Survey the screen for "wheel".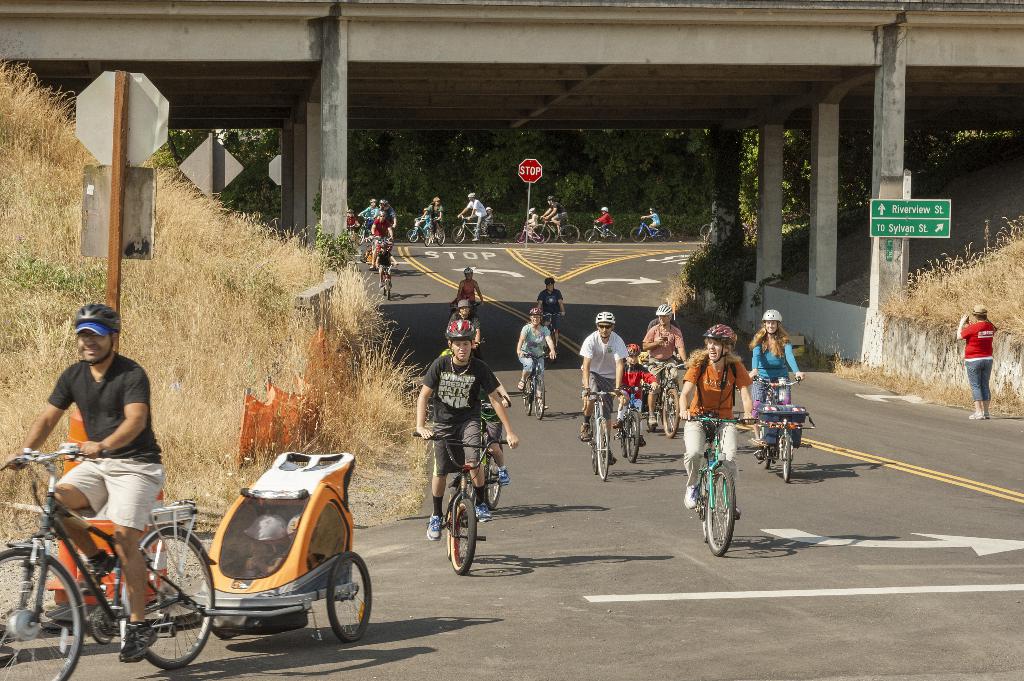
Survey found: (610, 228, 625, 244).
